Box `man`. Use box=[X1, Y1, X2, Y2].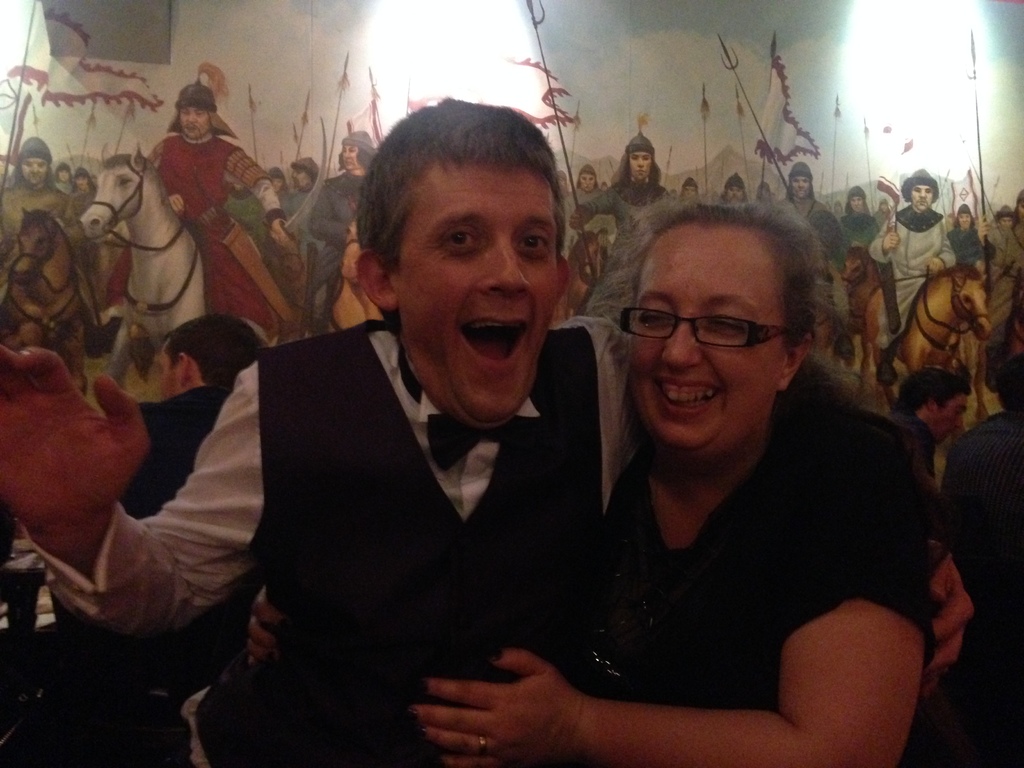
box=[0, 93, 963, 767].
